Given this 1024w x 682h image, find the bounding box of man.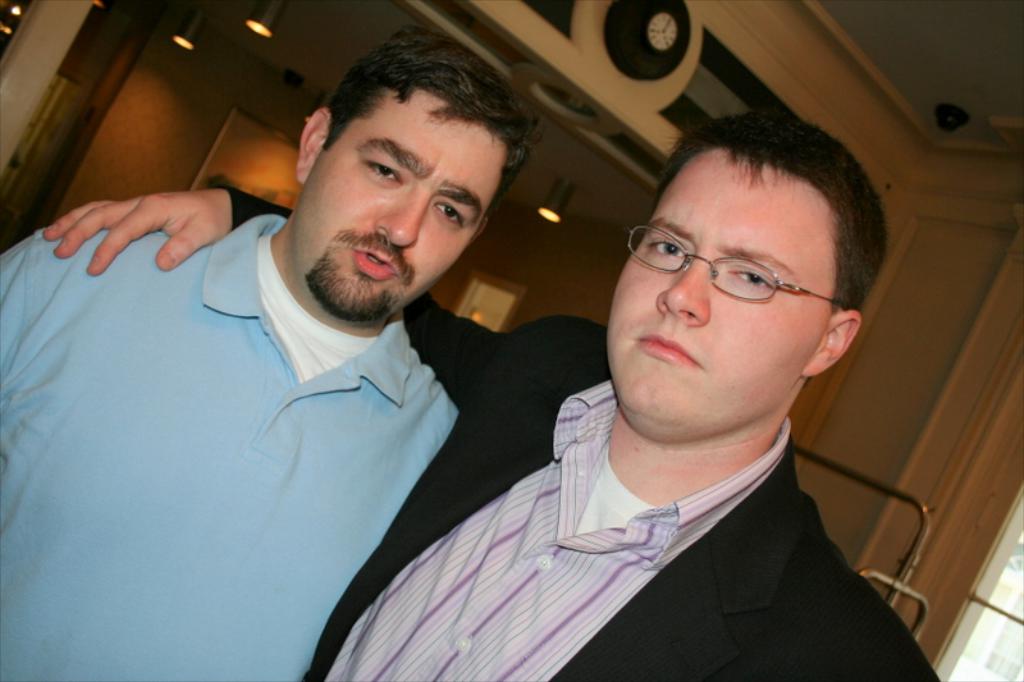
region(0, 37, 545, 681).
